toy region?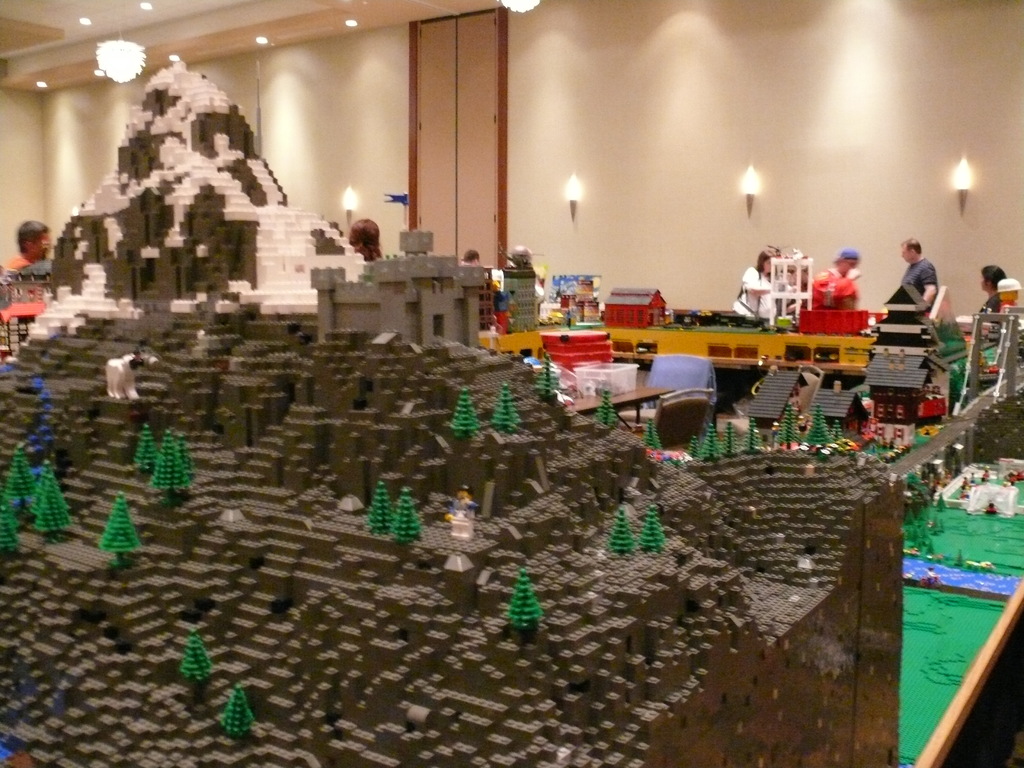
box=[9, 55, 371, 343]
